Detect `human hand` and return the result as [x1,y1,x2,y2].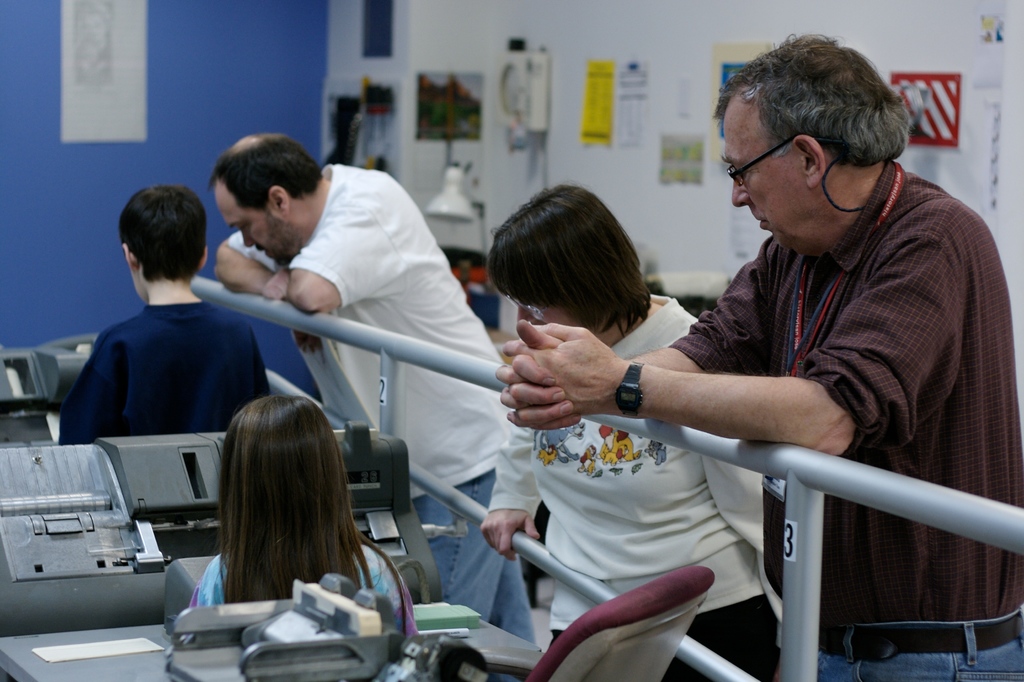
[494,317,623,416].
